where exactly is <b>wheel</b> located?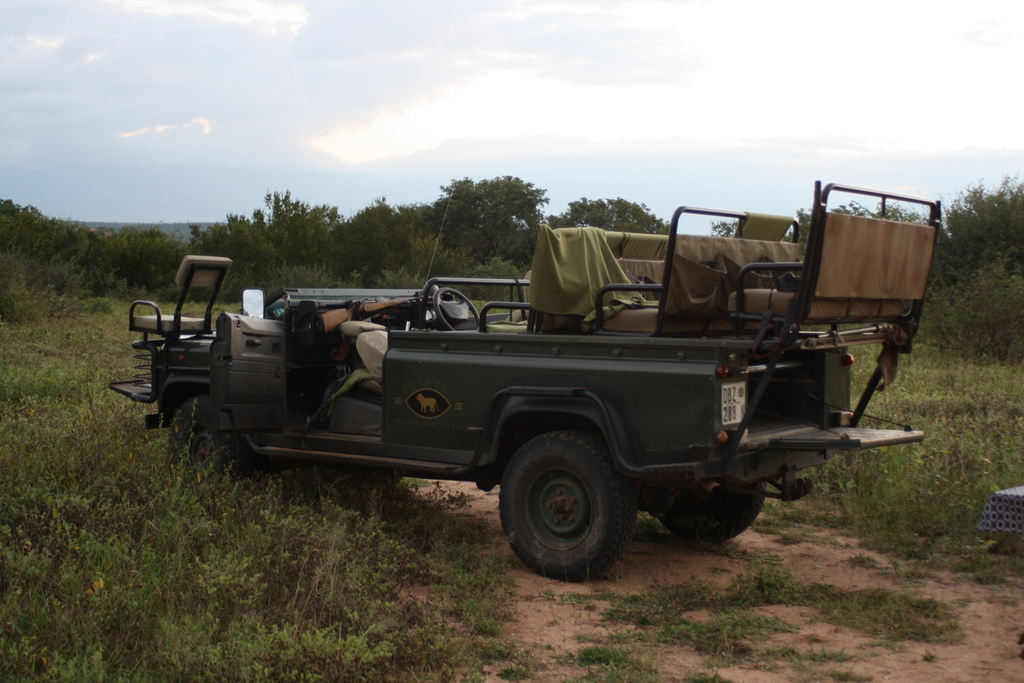
Its bounding box is box=[492, 429, 644, 573].
